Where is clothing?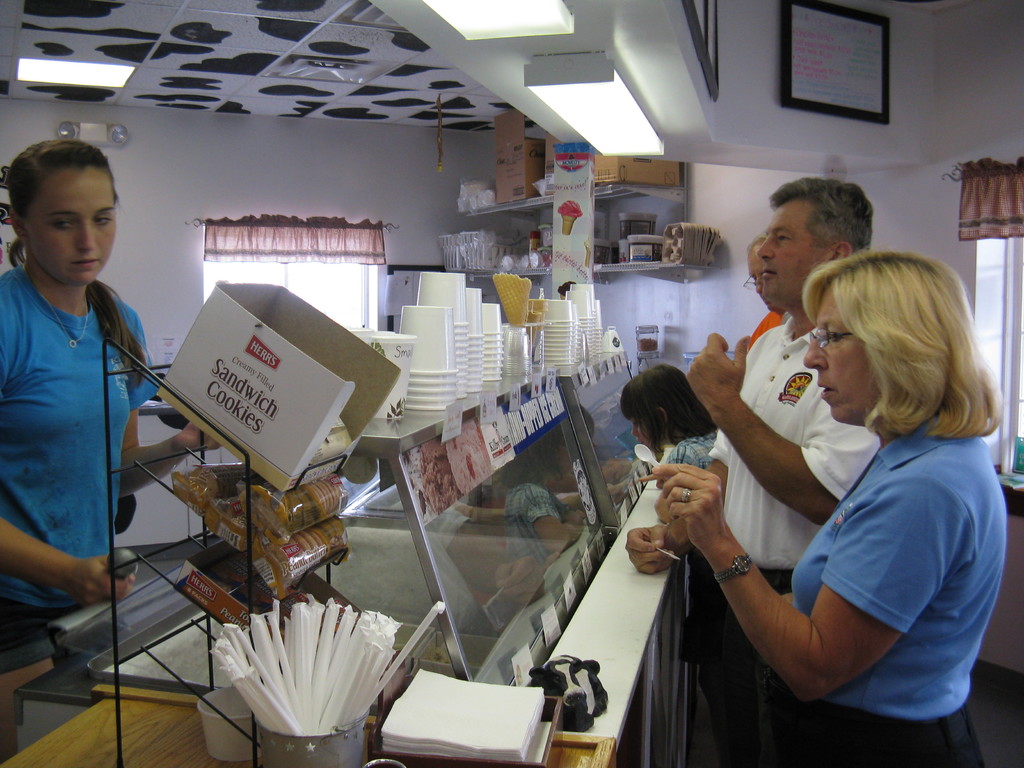
(left=664, top=426, right=715, bottom=468).
